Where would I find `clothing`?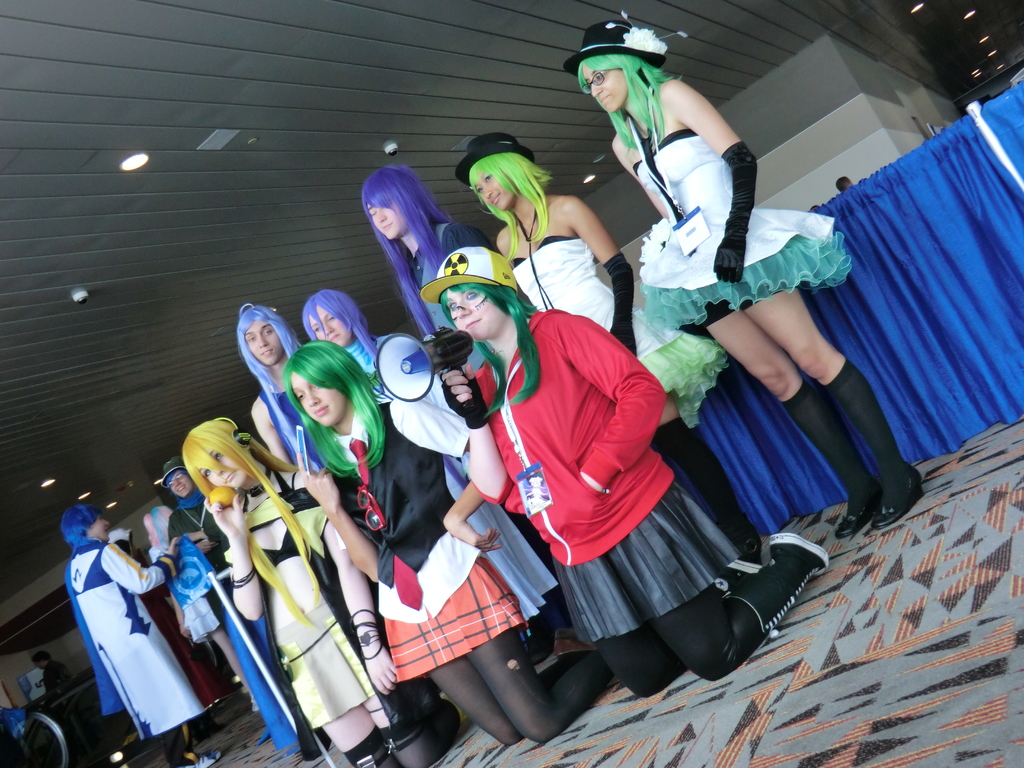
At detection(500, 230, 722, 440).
